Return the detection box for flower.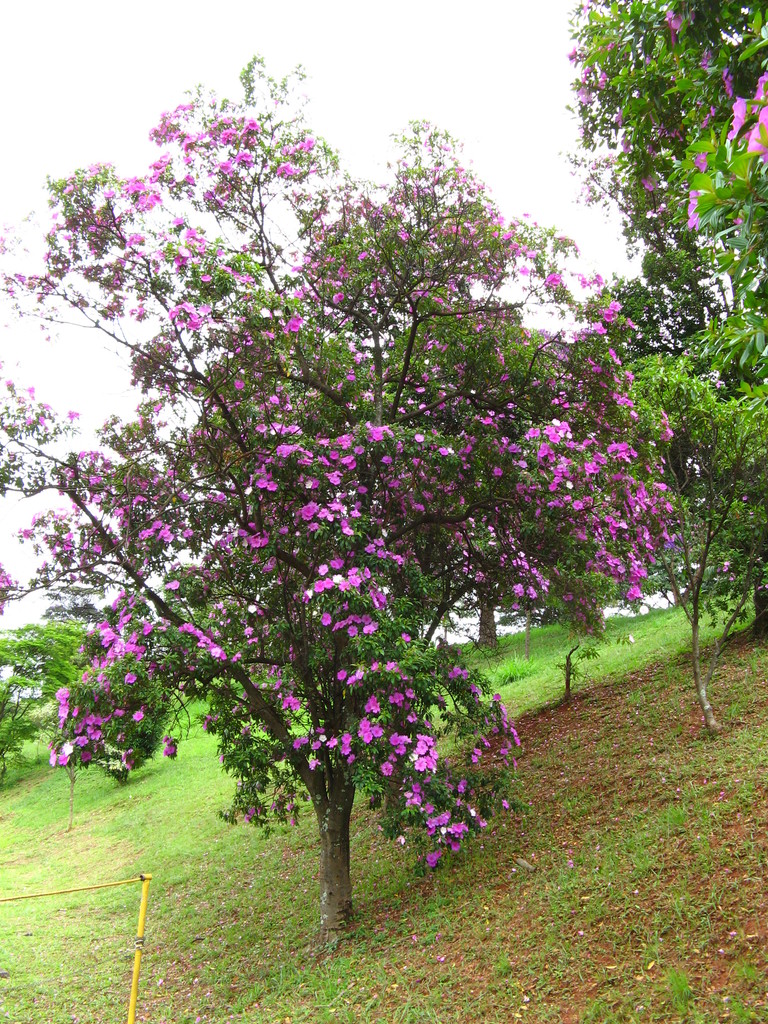
x1=657, y1=0, x2=688, y2=43.
